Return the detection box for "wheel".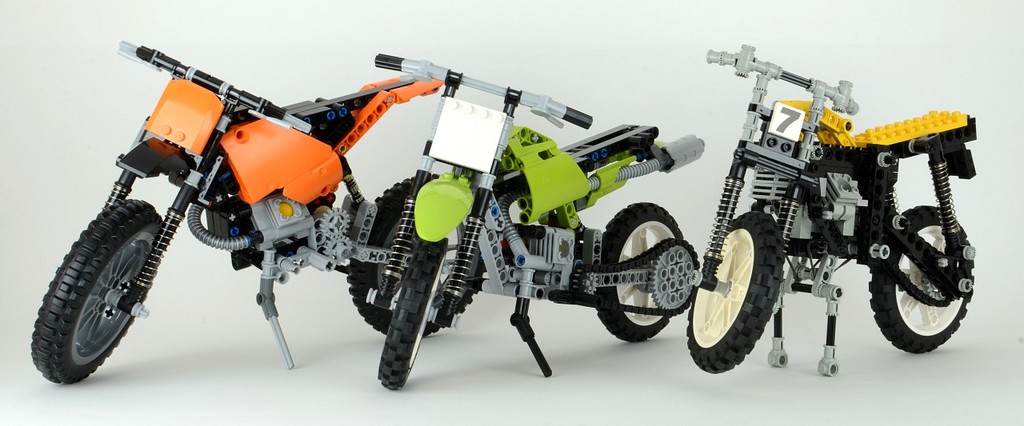
{"left": 345, "top": 160, "right": 486, "bottom": 331}.
